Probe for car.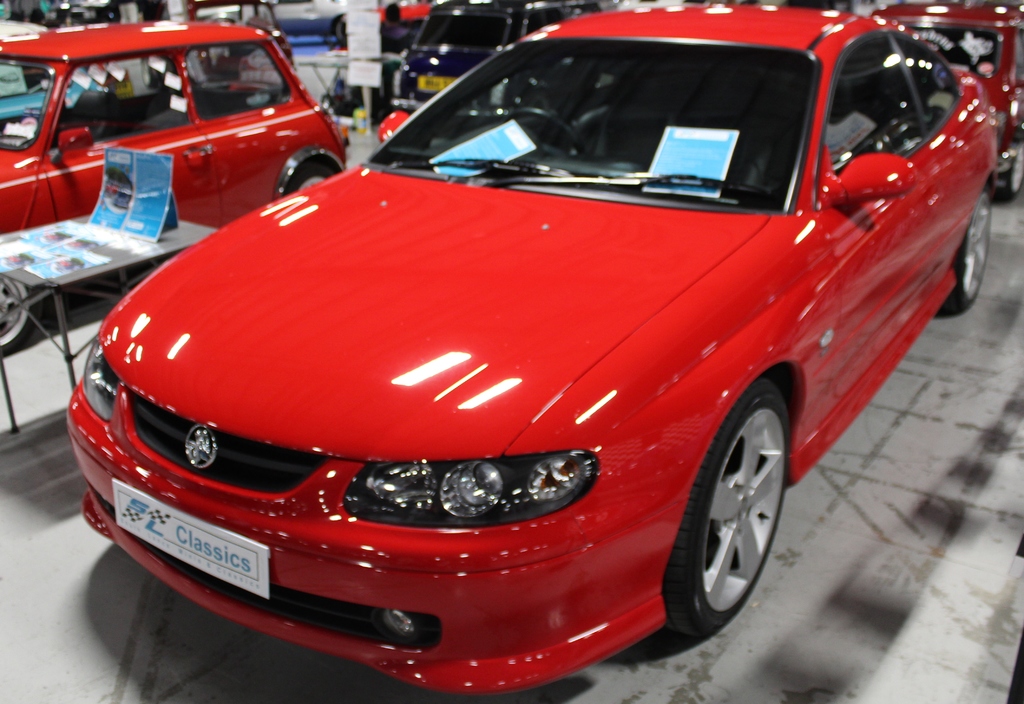
Probe result: x1=389 y1=0 x2=599 y2=156.
